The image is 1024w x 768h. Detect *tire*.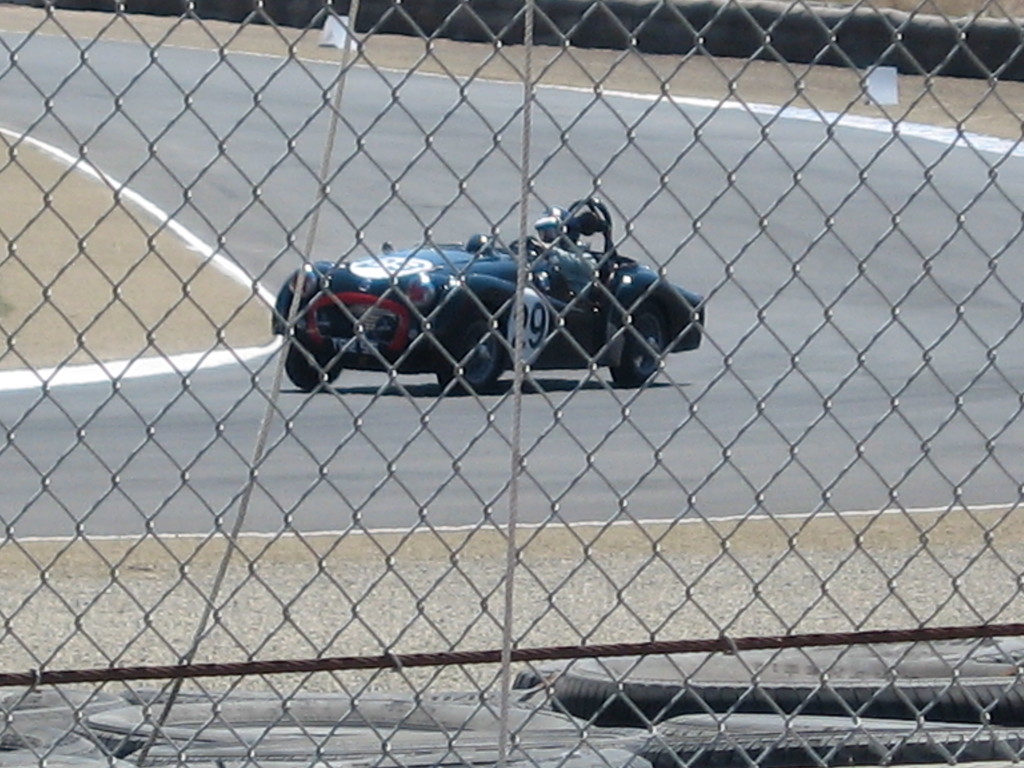
Detection: [left=435, top=306, right=505, bottom=394].
